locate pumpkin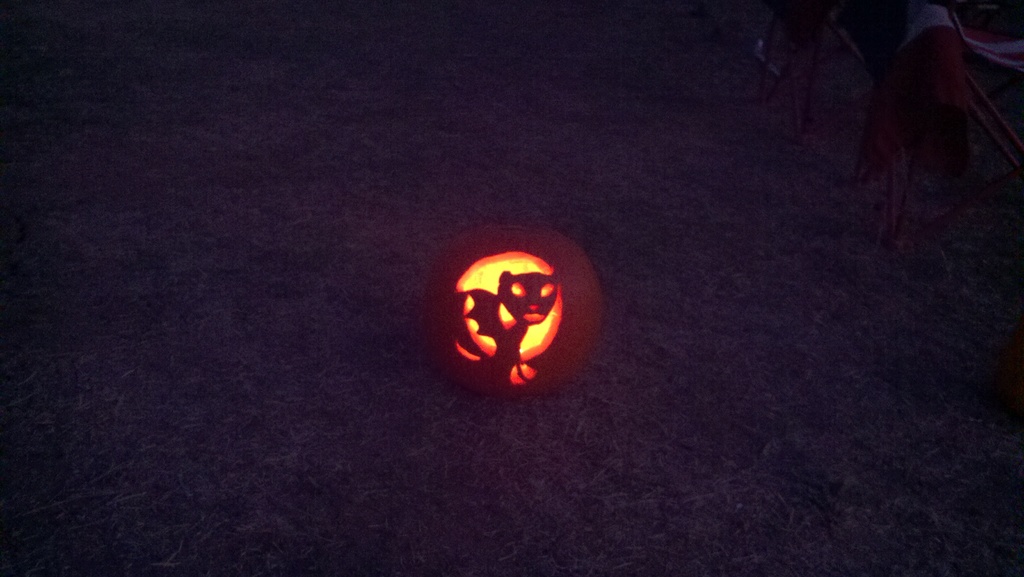
bbox=(414, 225, 617, 396)
